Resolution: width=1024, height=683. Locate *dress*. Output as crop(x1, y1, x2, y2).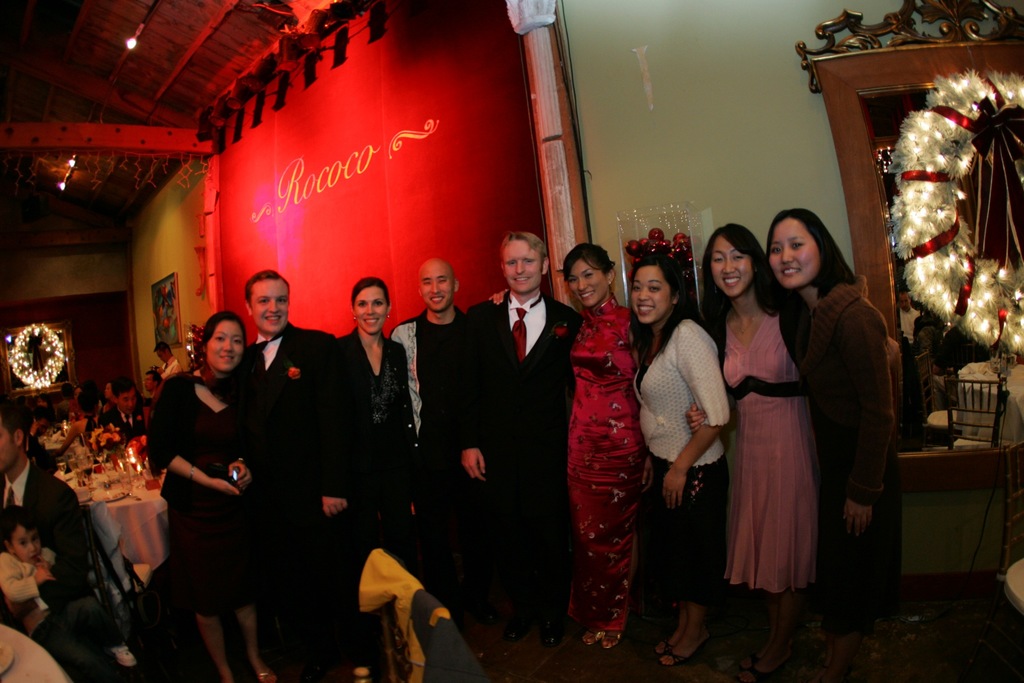
crop(634, 366, 726, 607).
